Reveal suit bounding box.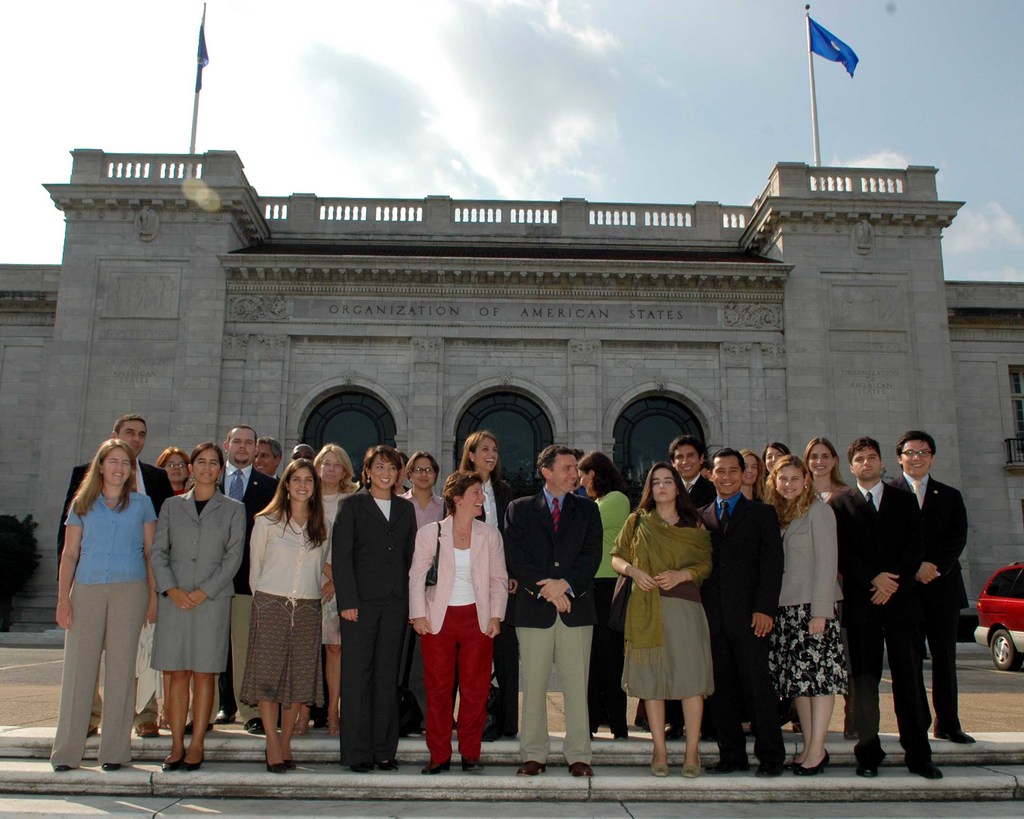
Revealed: 58, 456, 178, 731.
